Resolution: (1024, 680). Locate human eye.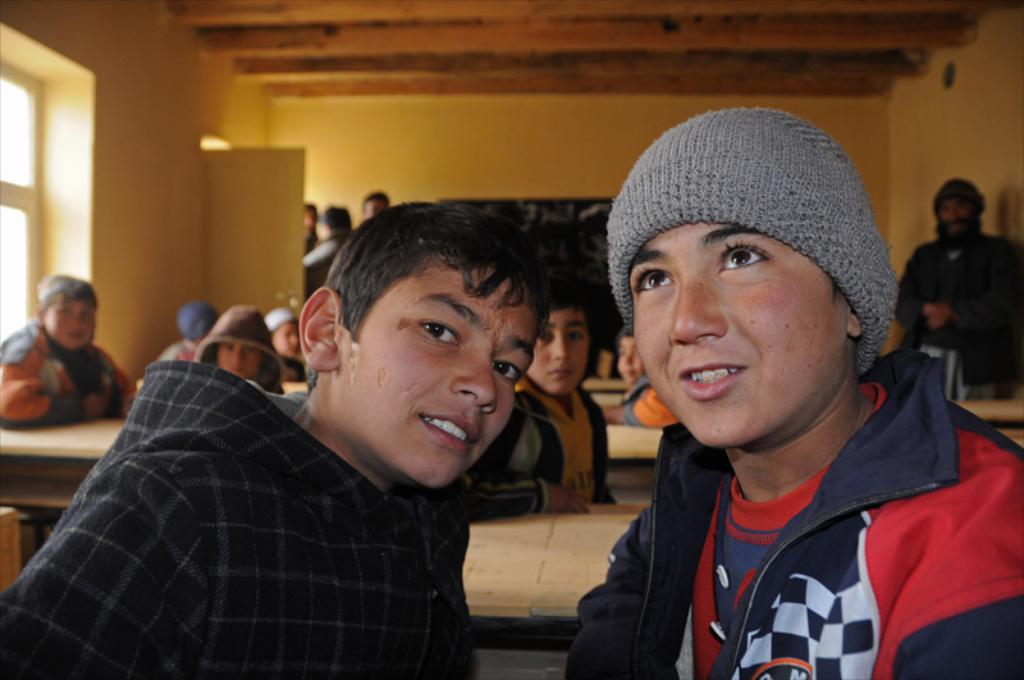
crop(494, 355, 520, 389).
